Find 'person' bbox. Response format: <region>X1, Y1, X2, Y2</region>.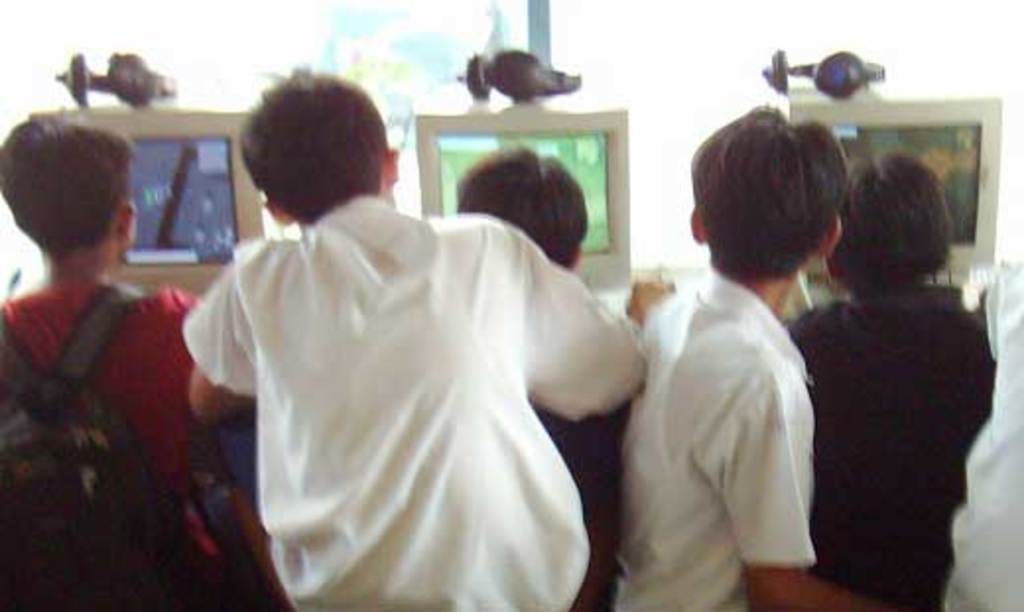
<region>610, 104, 849, 610</region>.
